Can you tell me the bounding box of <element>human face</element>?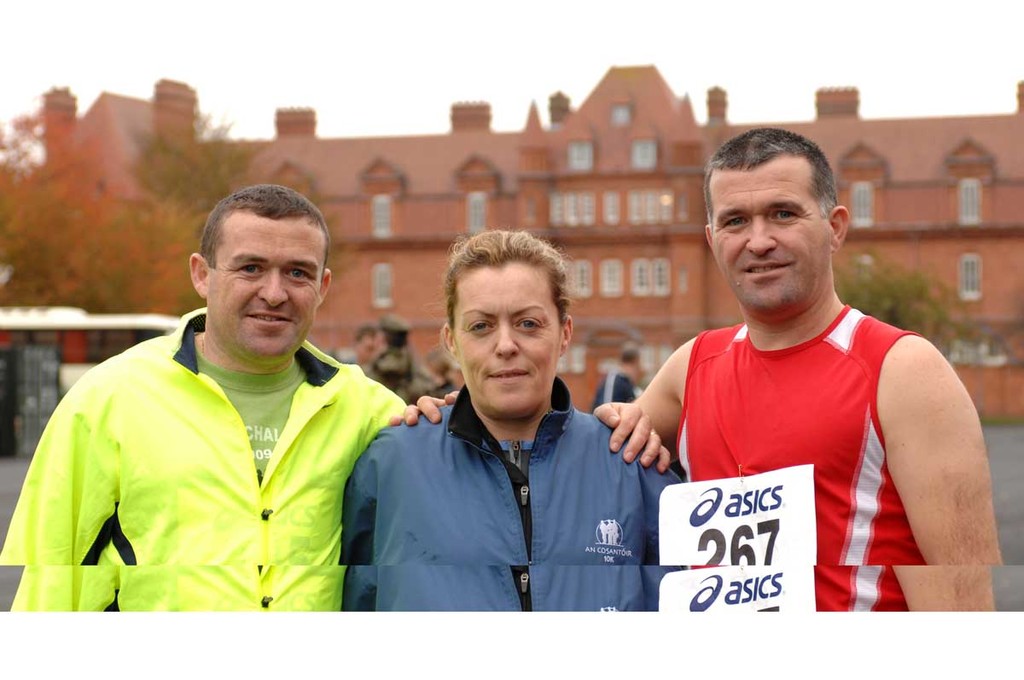
bbox=[708, 170, 831, 318].
